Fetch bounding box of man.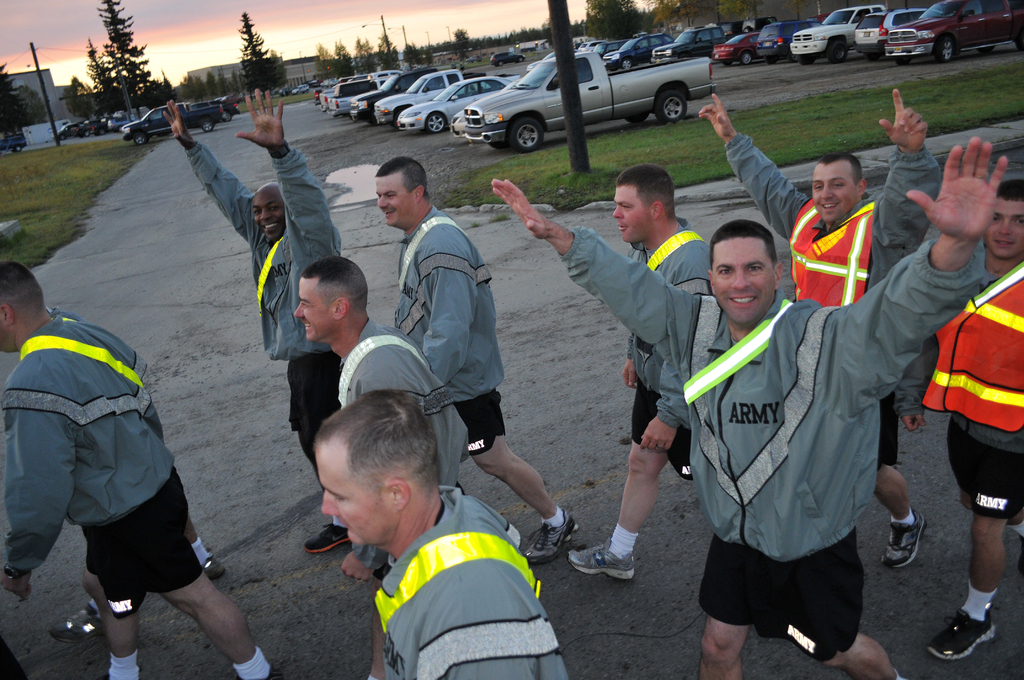
Bbox: crop(553, 165, 723, 579).
